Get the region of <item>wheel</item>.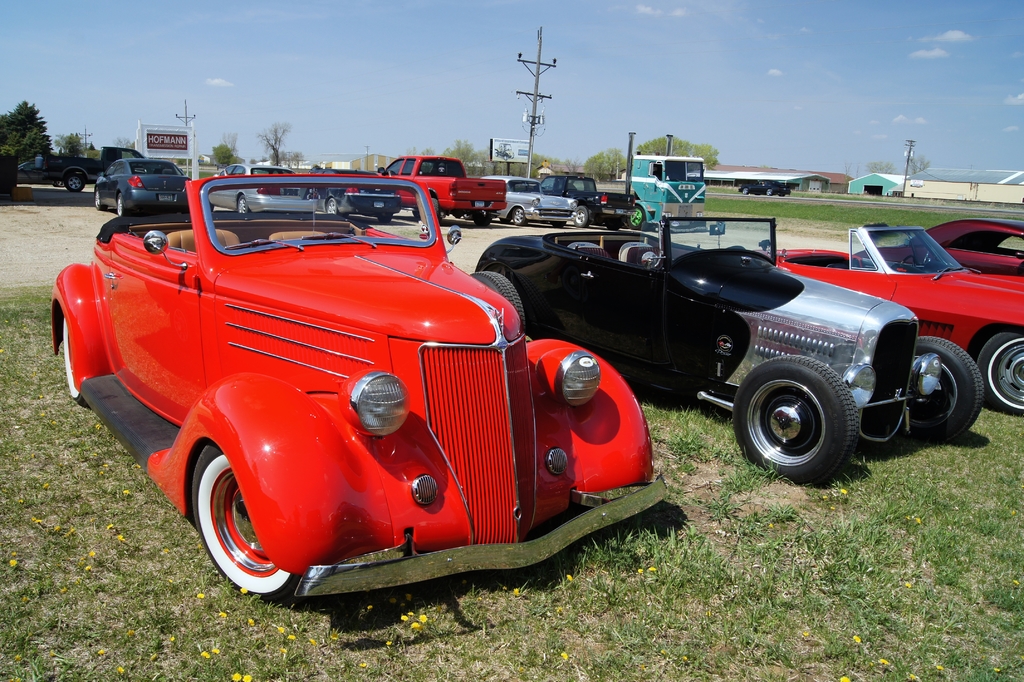
region(733, 356, 860, 485).
